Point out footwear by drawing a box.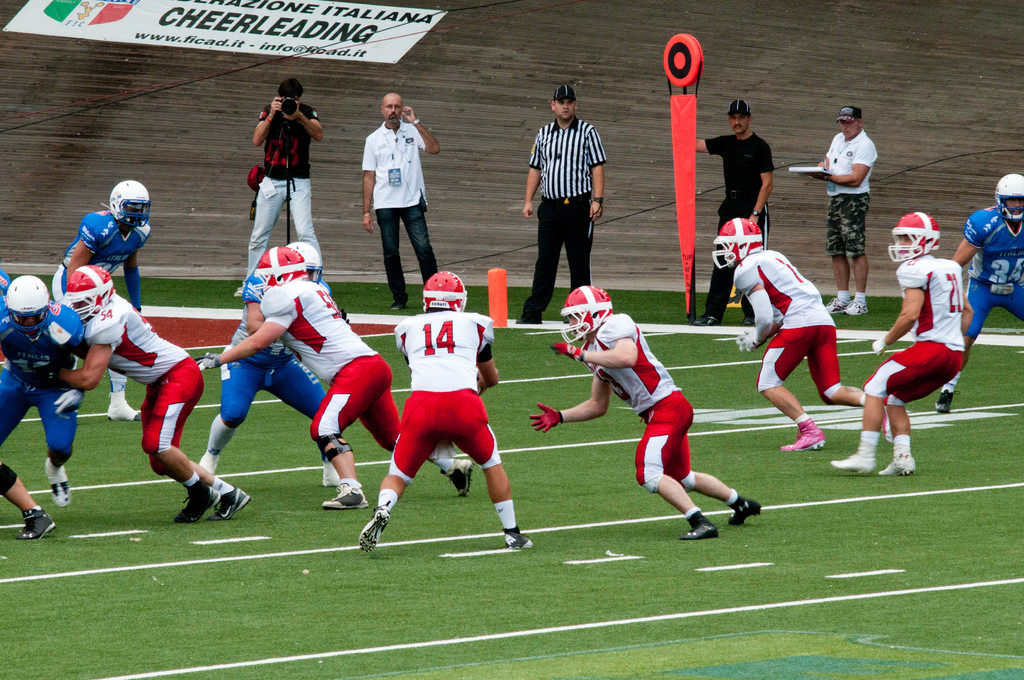
x1=203, y1=490, x2=249, y2=526.
